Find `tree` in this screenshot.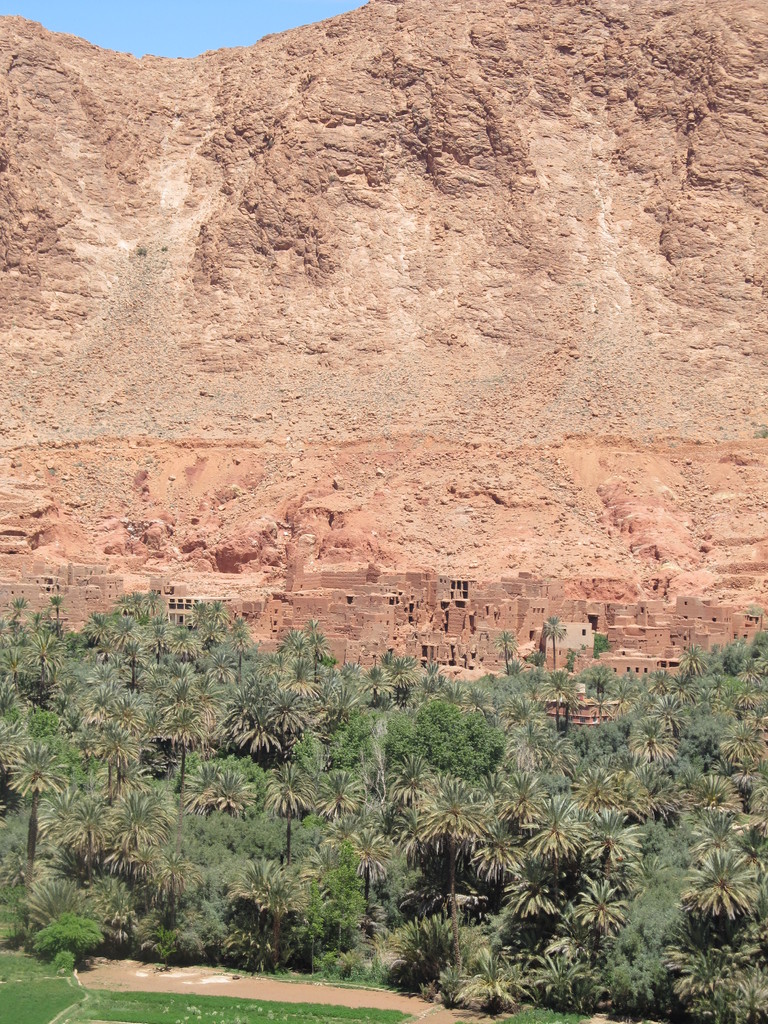
The bounding box for `tree` is rect(48, 596, 62, 622).
